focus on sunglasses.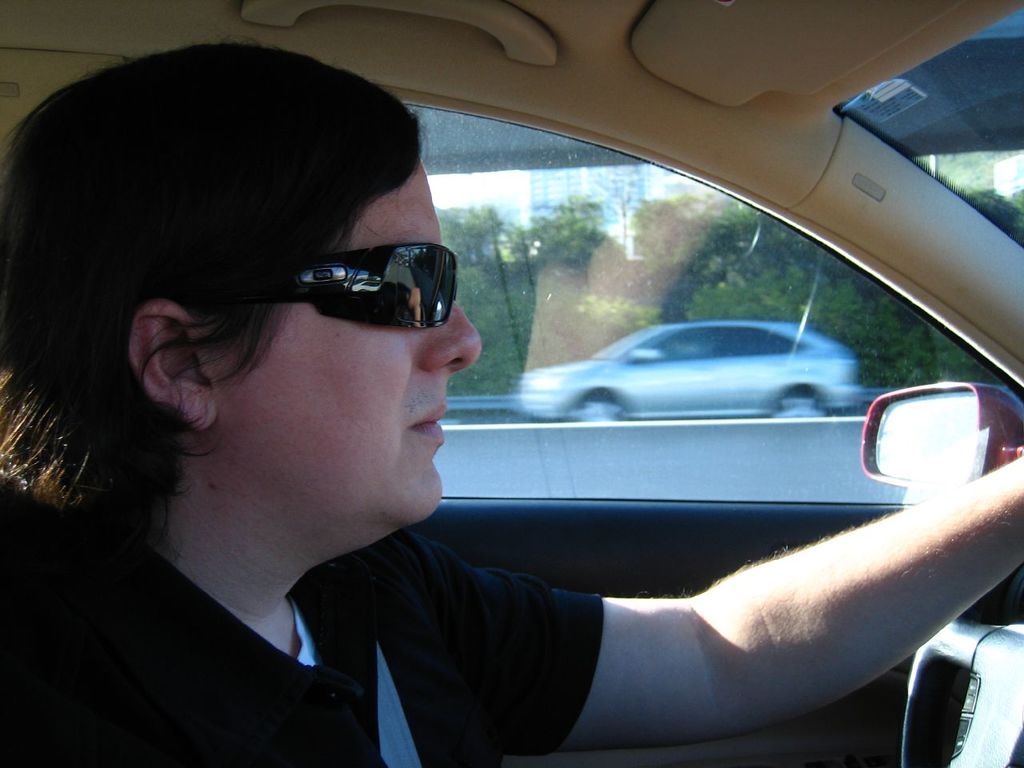
Focused at {"left": 271, "top": 241, "right": 458, "bottom": 327}.
